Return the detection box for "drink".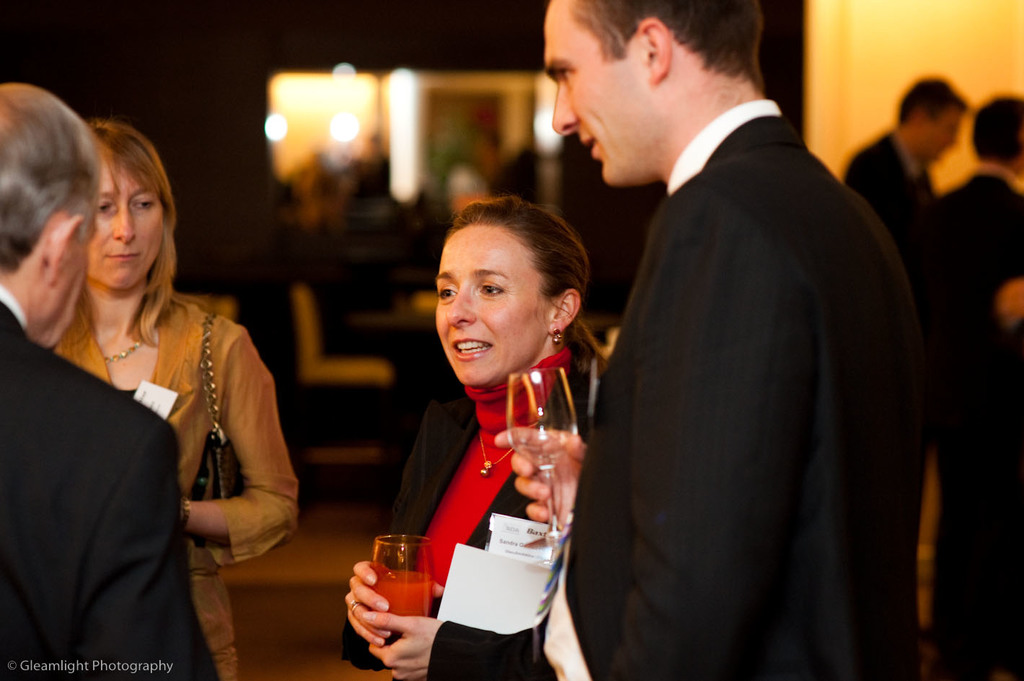
[339,540,448,659].
